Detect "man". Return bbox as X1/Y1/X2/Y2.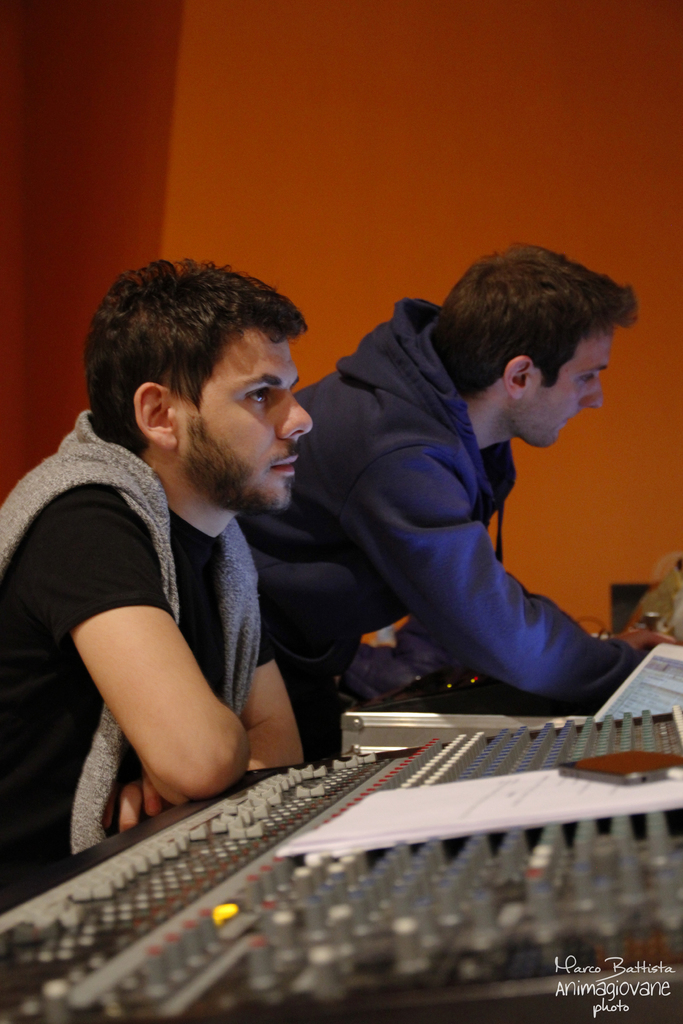
237/243/682/758.
